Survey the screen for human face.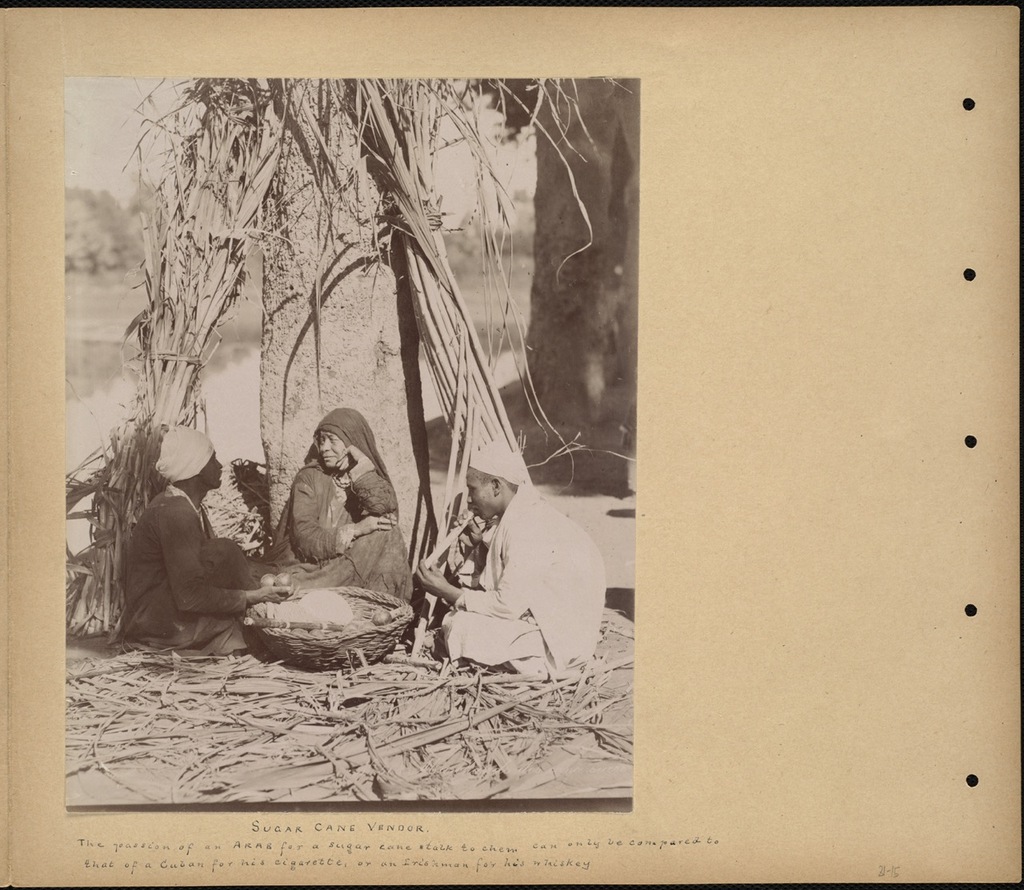
Survey found: pyautogui.locateOnScreen(316, 429, 346, 469).
